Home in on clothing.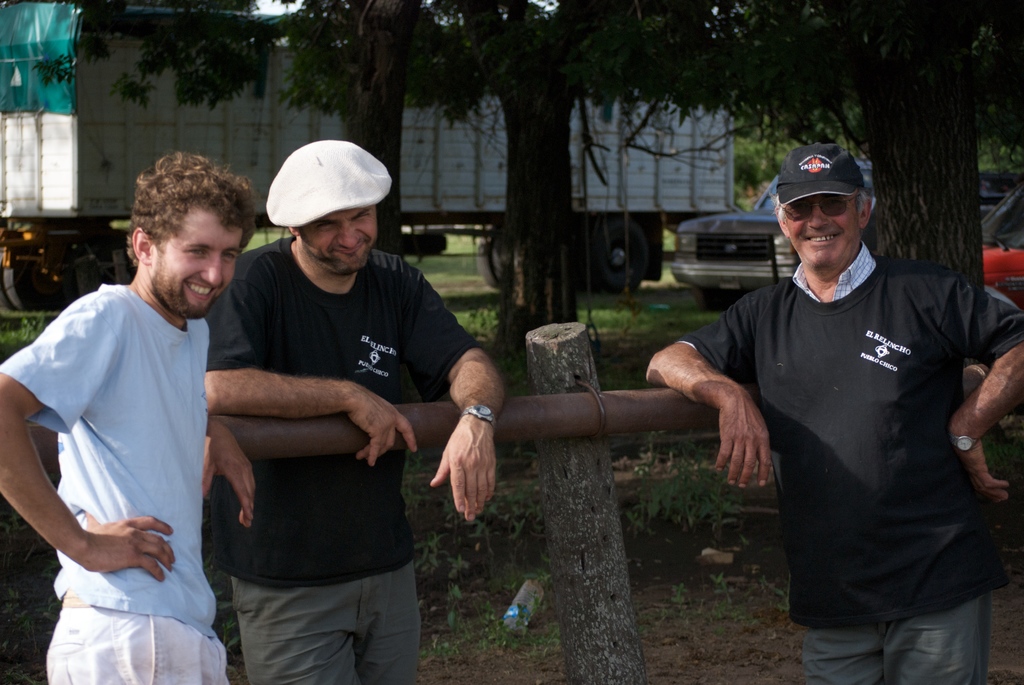
Homed in at Rect(2, 278, 220, 640).
